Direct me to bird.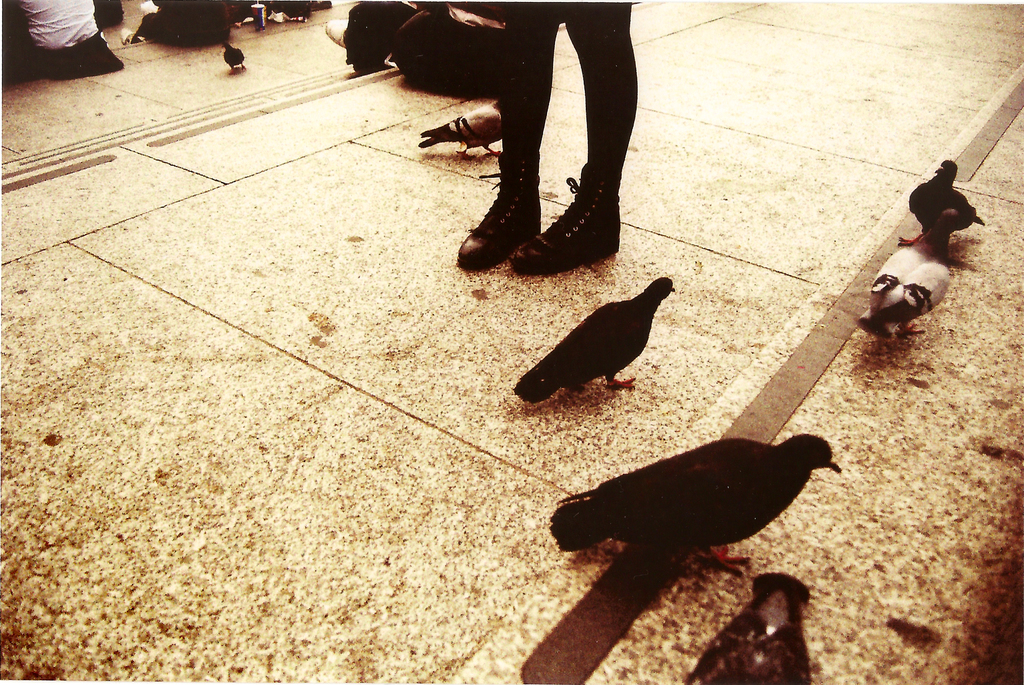
Direction: Rect(899, 155, 991, 252).
